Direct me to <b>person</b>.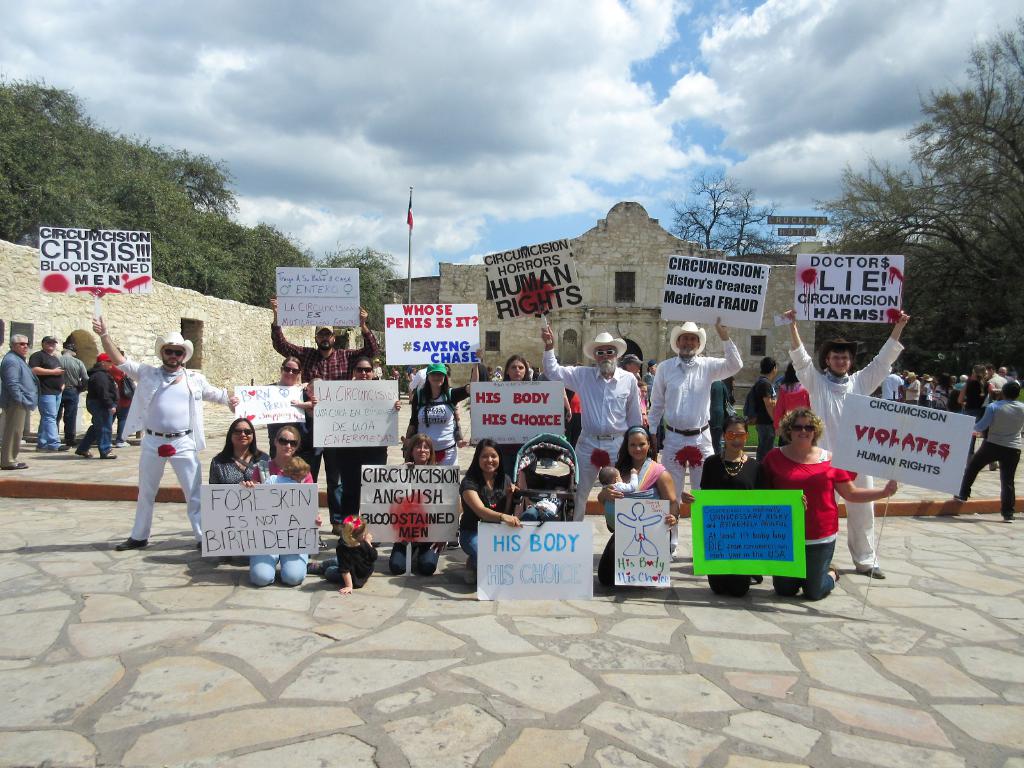
Direction: rect(95, 318, 237, 539).
